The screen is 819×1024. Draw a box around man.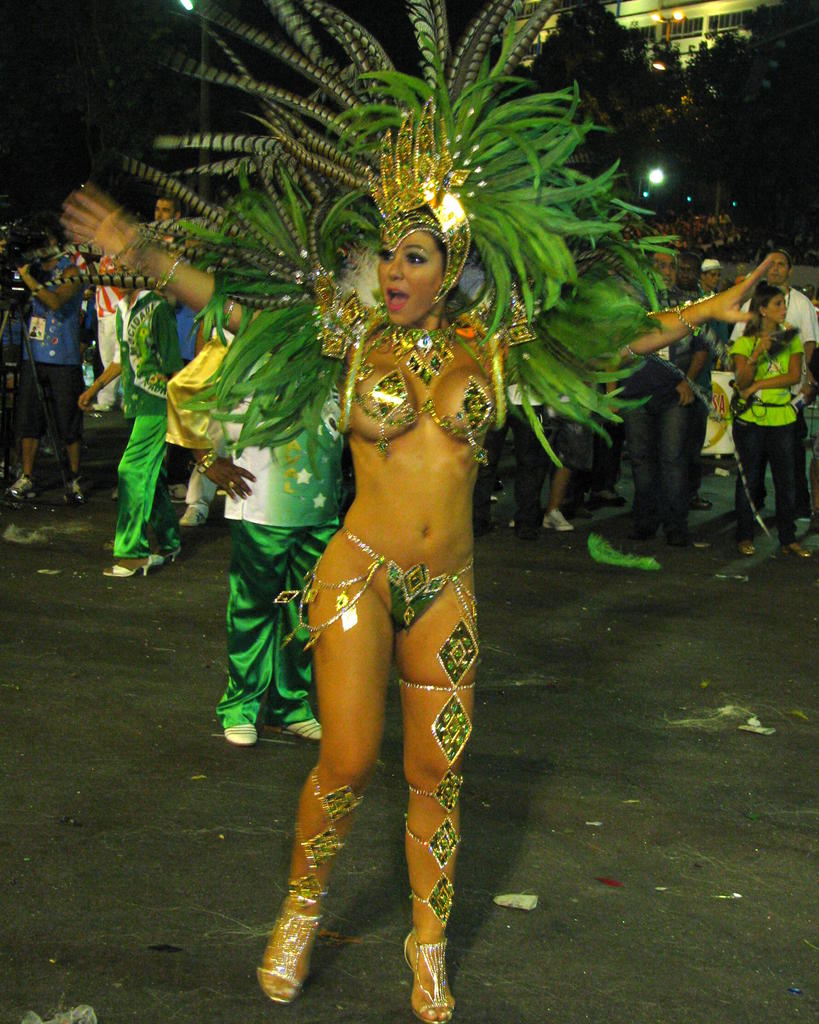
detection(12, 219, 83, 511).
